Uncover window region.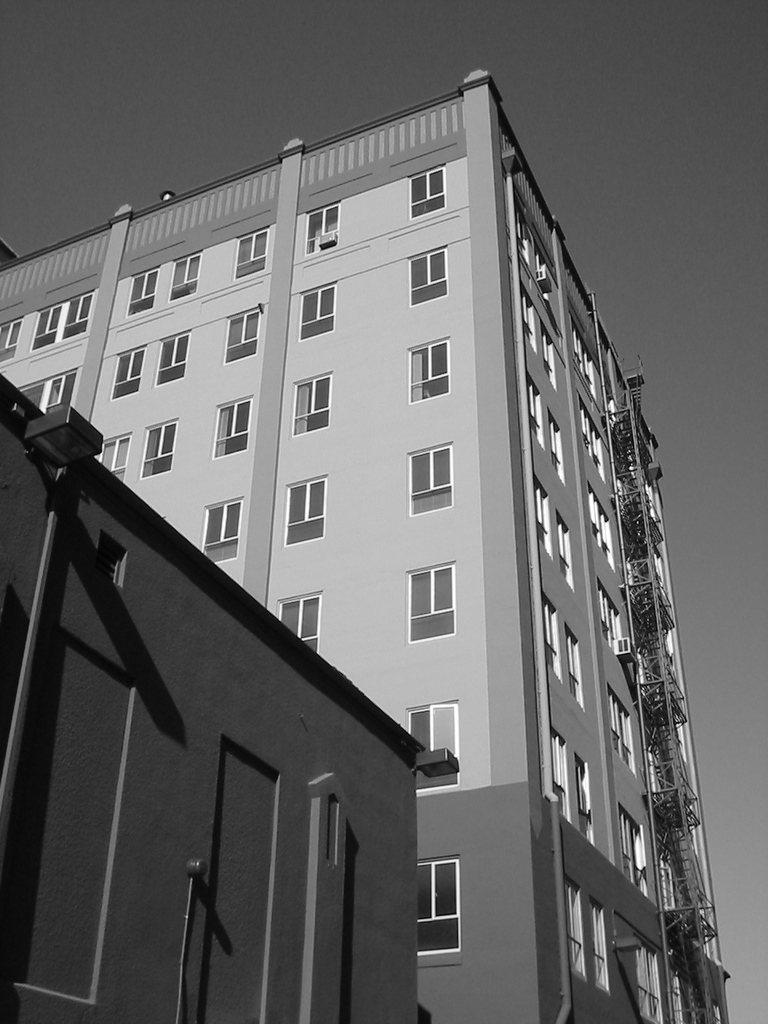
Uncovered: <box>546,725,572,826</box>.
